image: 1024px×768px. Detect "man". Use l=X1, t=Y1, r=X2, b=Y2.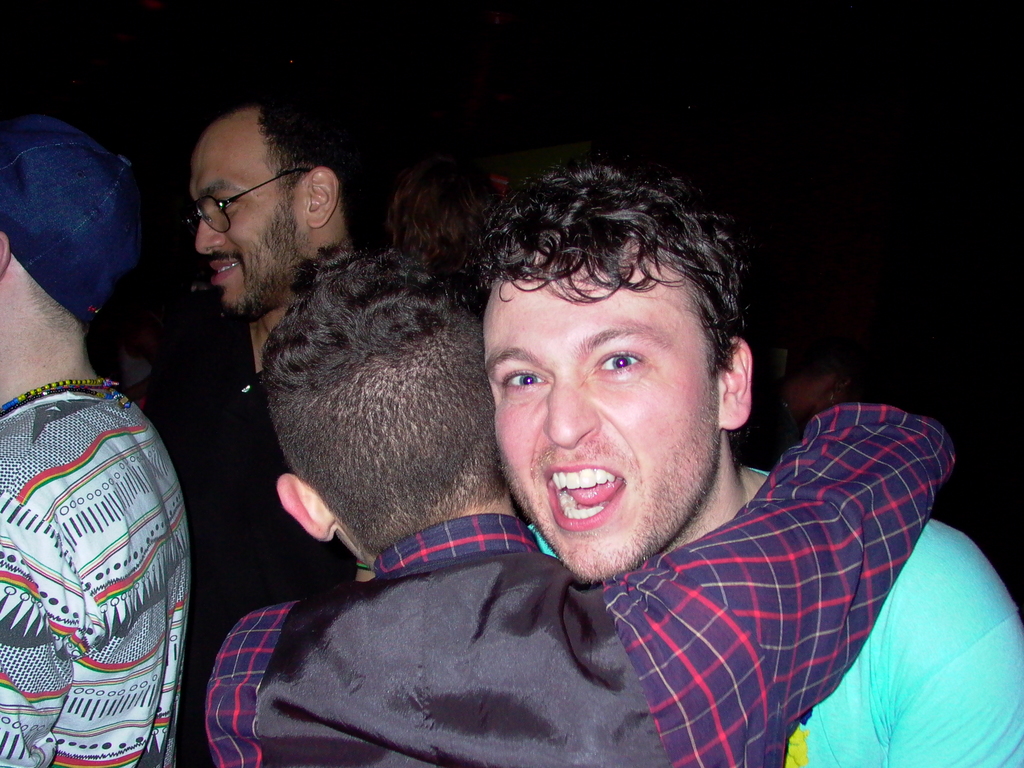
l=210, t=239, r=1023, b=767.
